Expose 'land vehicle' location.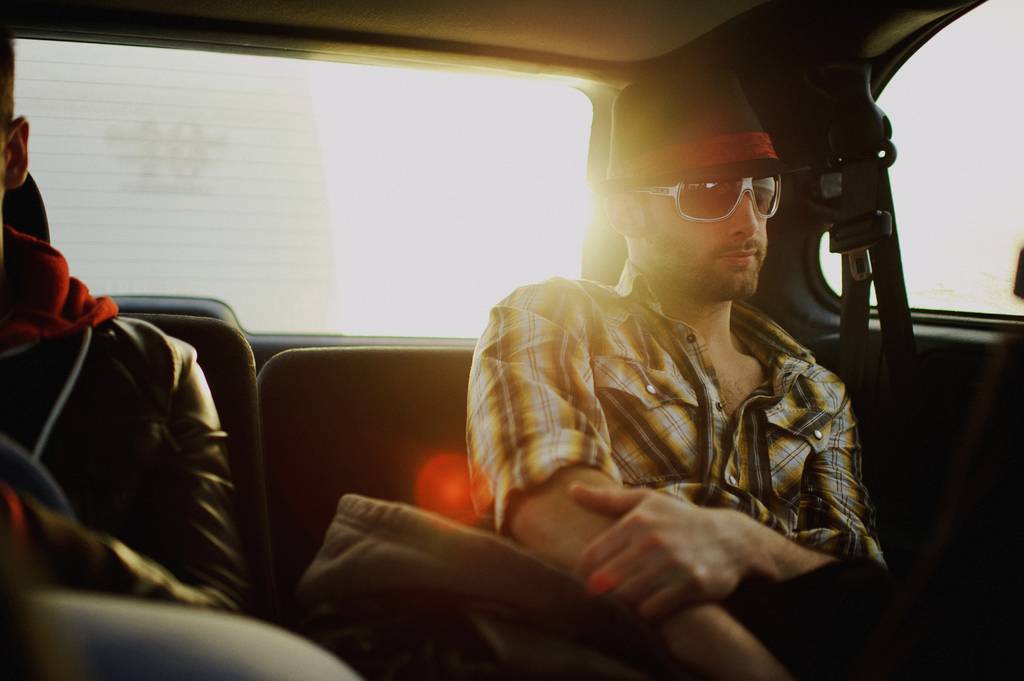
Exposed at 0:0:1023:677.
